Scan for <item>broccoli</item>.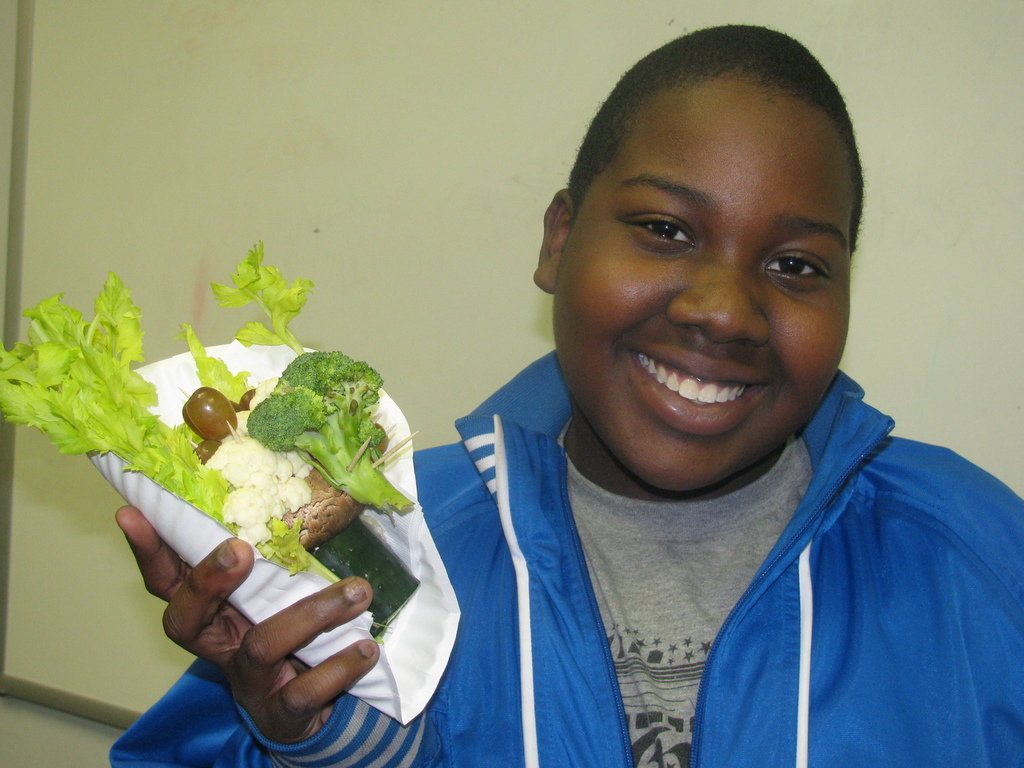
Scan result: region(252, 347, 410, 514).
